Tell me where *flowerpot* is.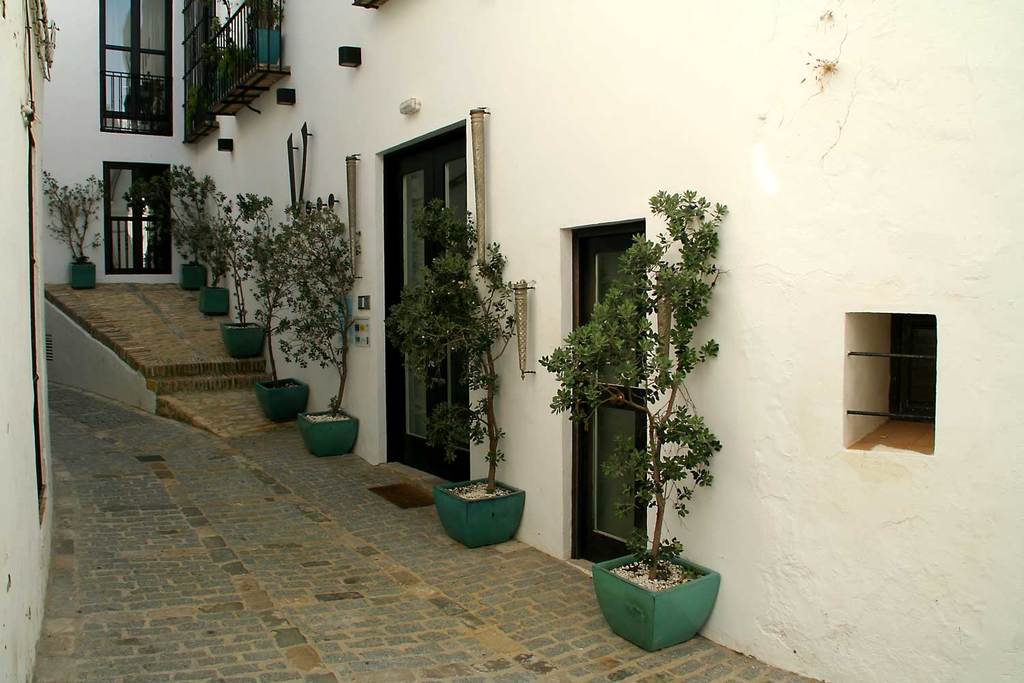
*flowerpot* is at x1=70 y1=258 x2=98 y2=287.
